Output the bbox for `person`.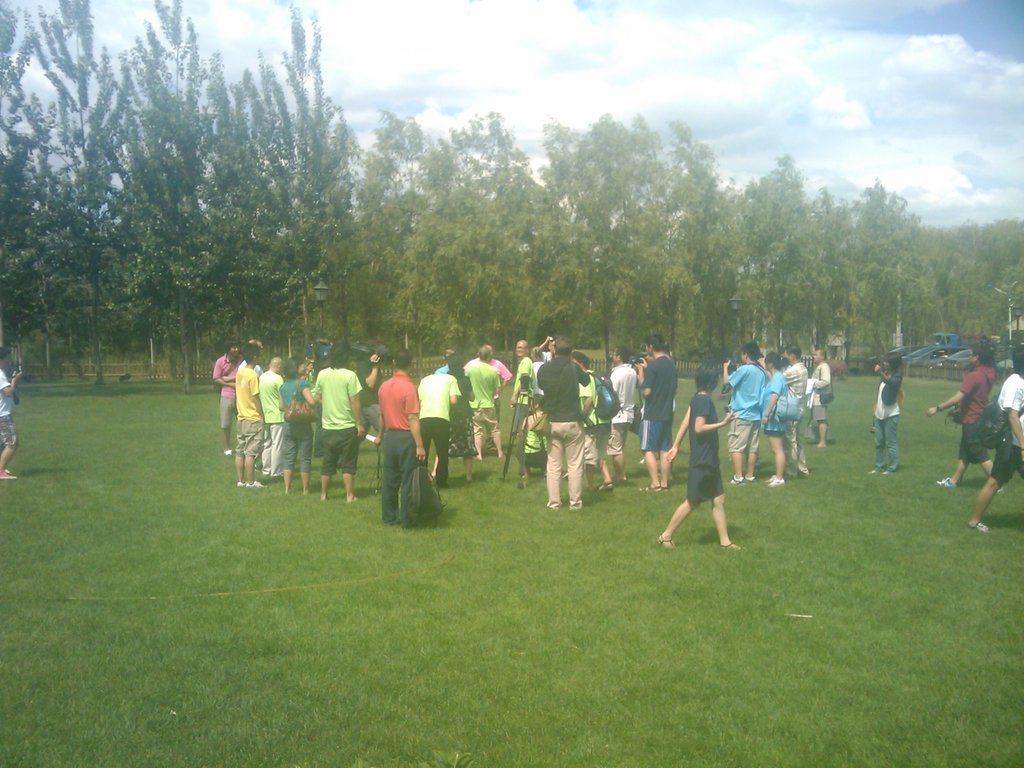
BBox(493, 335, 540, 474).
